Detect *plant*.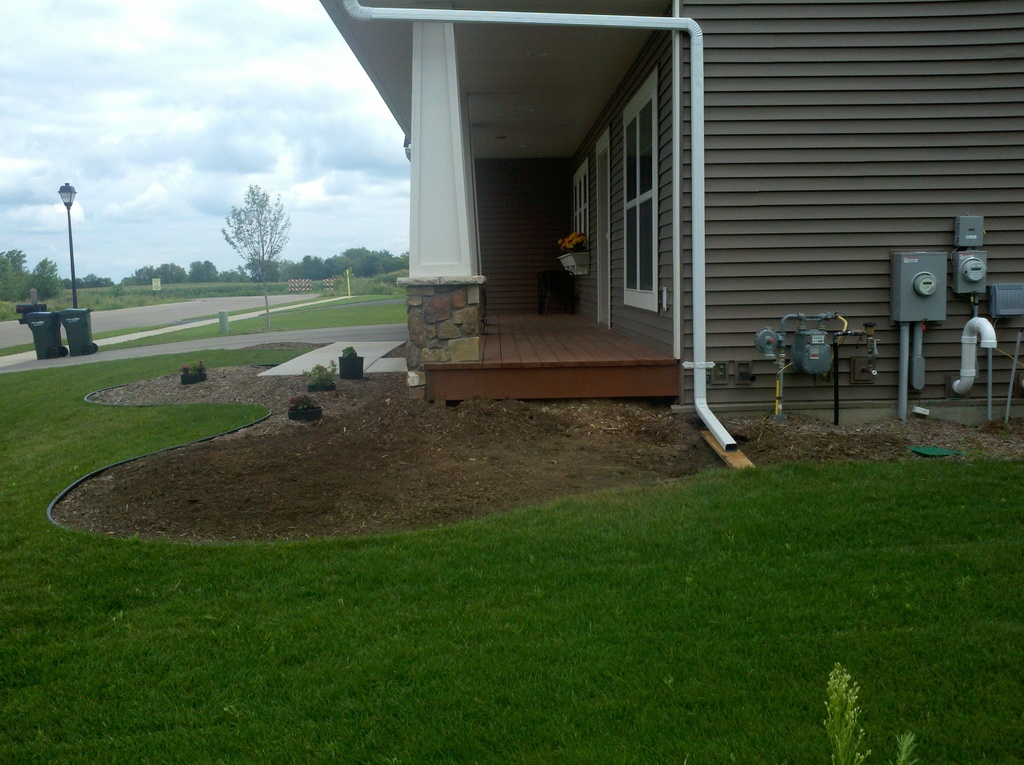
Detected at left=881, top=729, right=922, bottom=764.
